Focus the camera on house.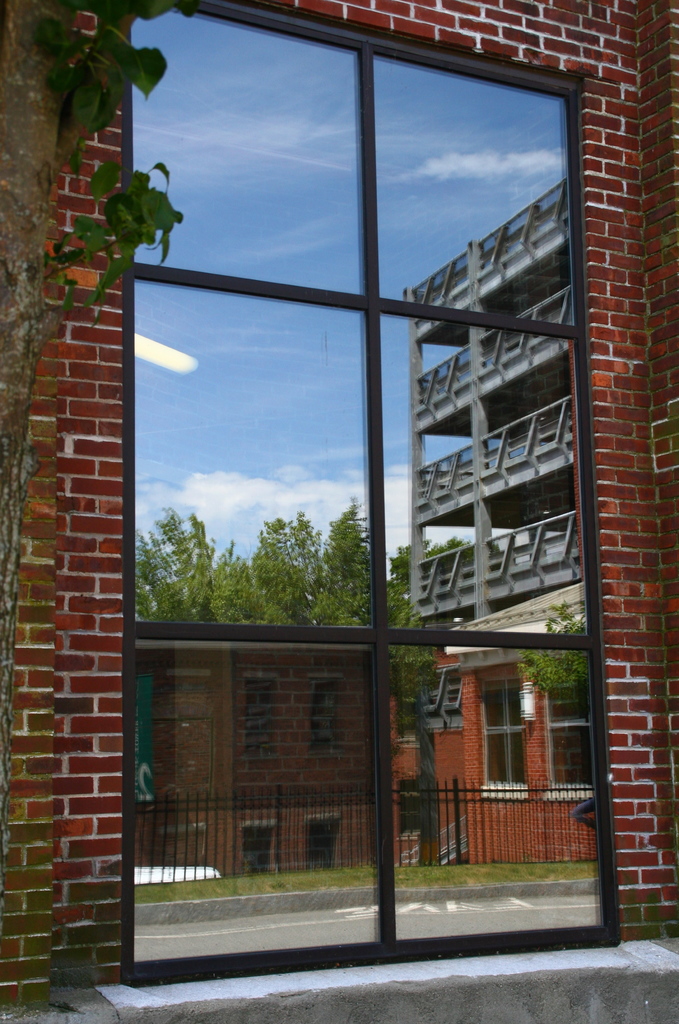
Focus region: BBox(439, 574, 603, 868).
